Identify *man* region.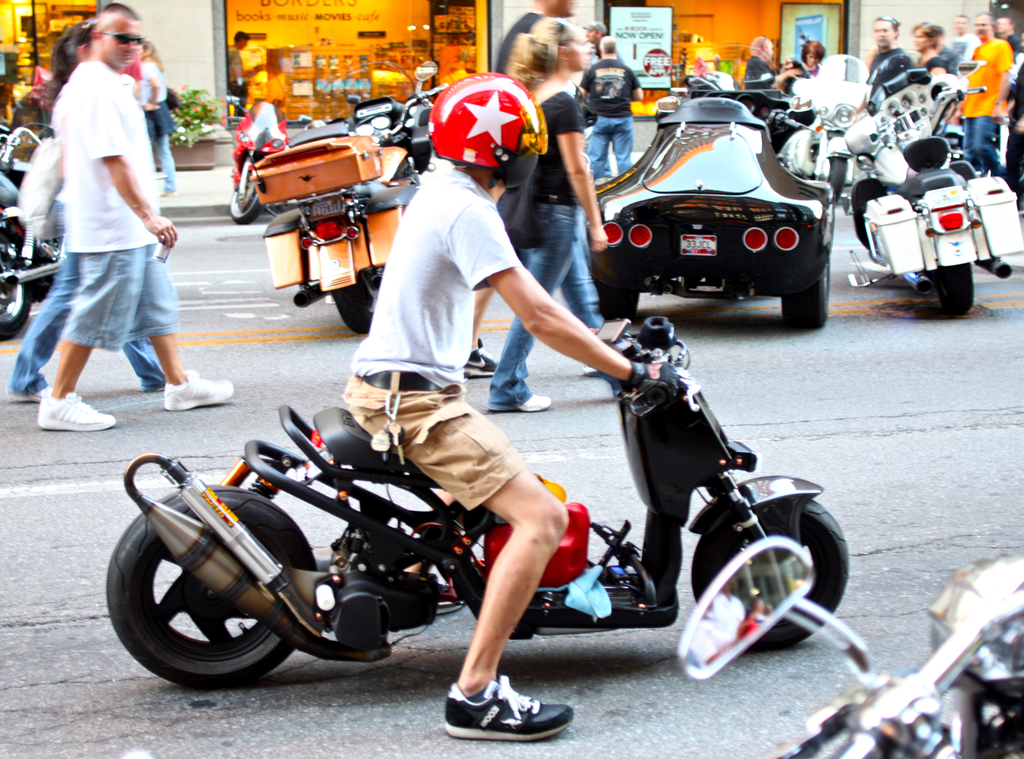
Region: (left=995, top=13, right=1023, bottom=54).
